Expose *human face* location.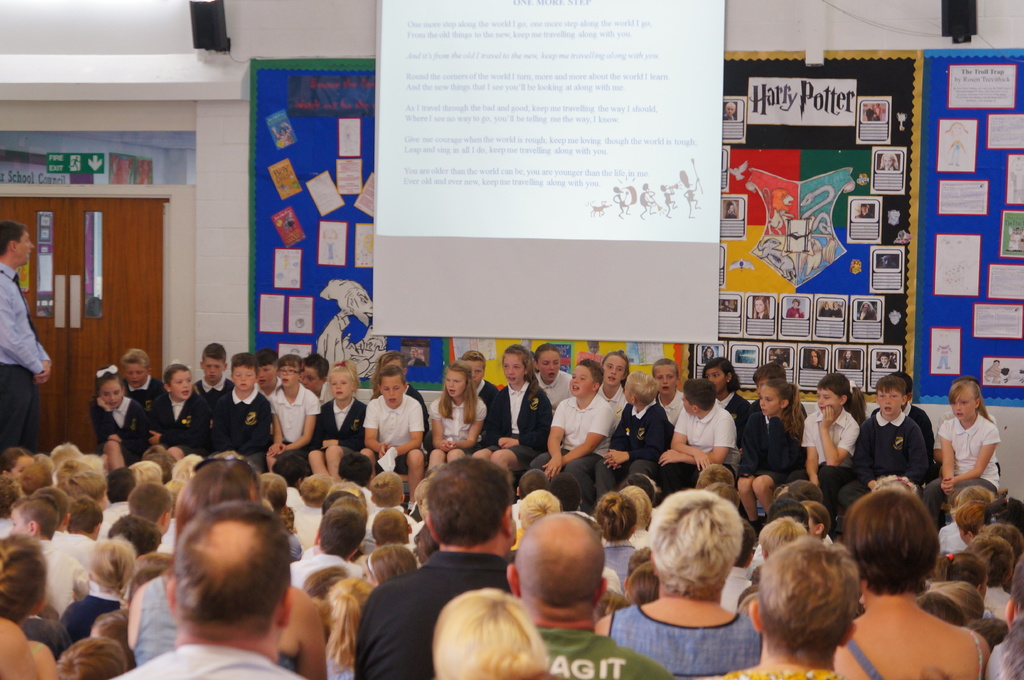
Exposed at left=756, top=376, right=771, bottom=390.
